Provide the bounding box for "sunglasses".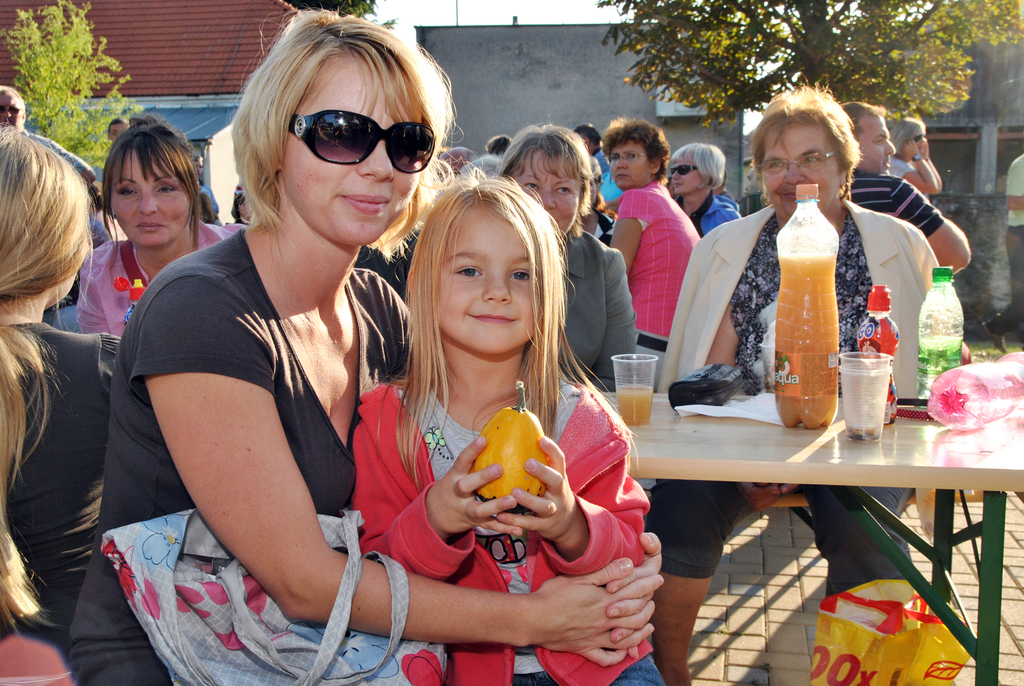
[273,107,442,179].
